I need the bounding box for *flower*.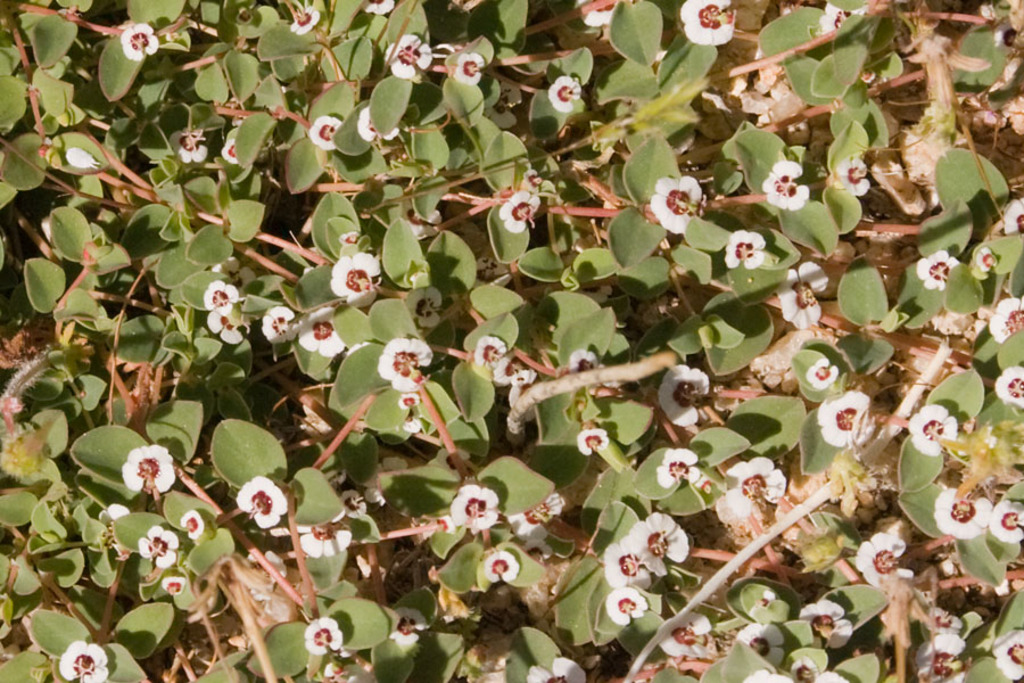
Here it is: pyautogui.locateOnScreen(449, 483, 501, 528).
